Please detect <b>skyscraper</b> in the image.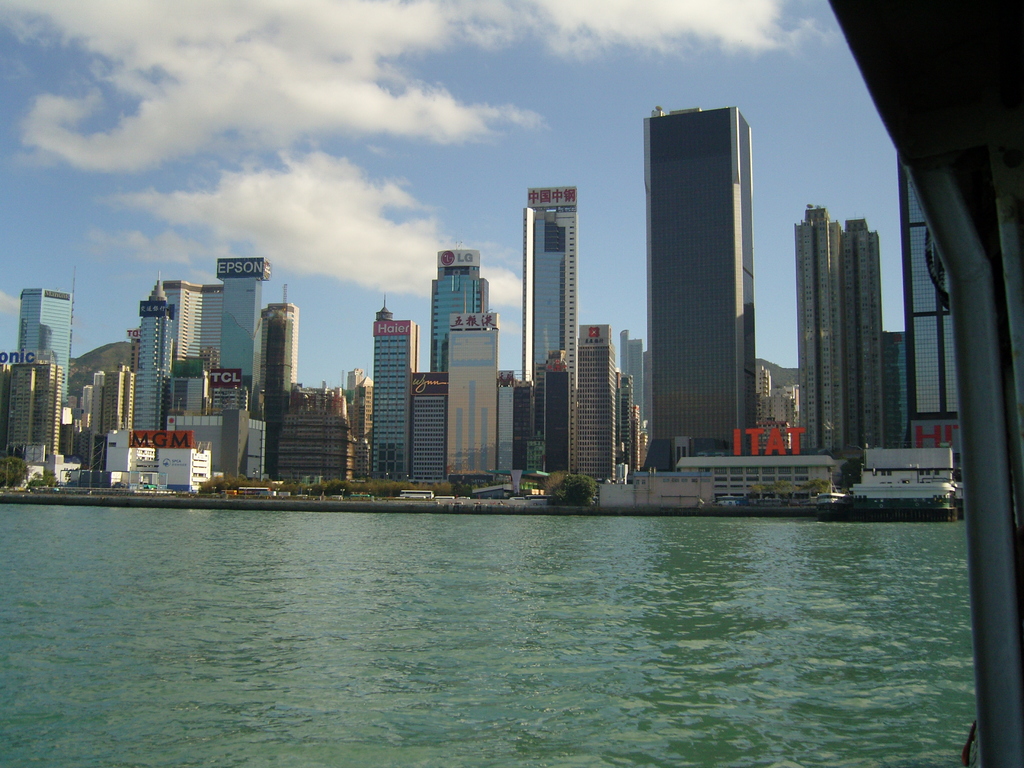
[x1=641, y1=102, x2=756, y2=468].
